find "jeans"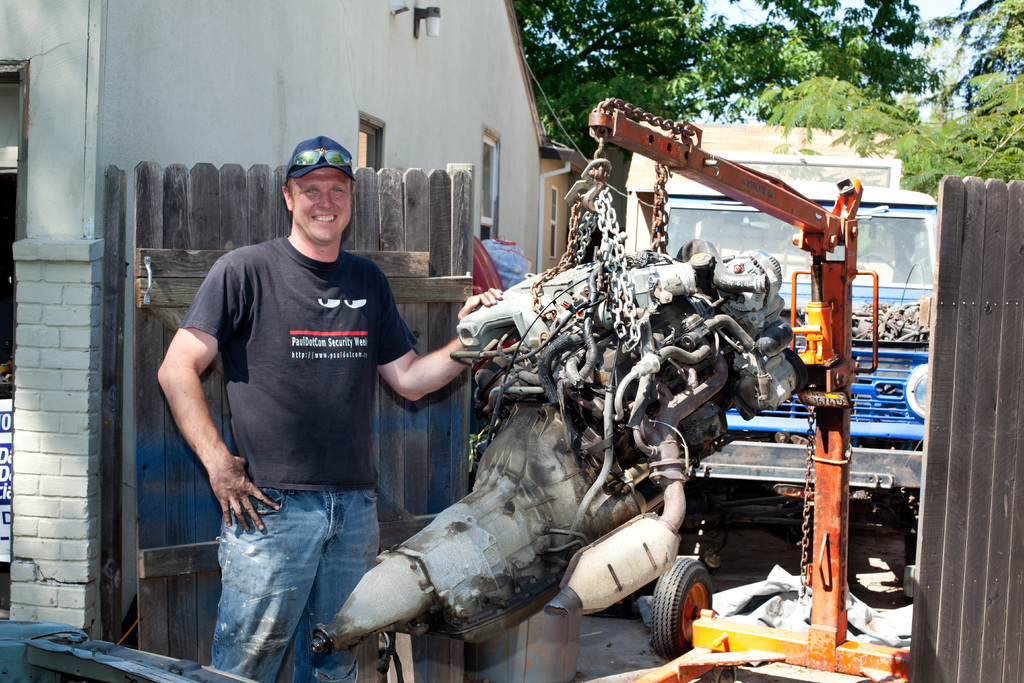
detection(207, 481, 381, 682)
